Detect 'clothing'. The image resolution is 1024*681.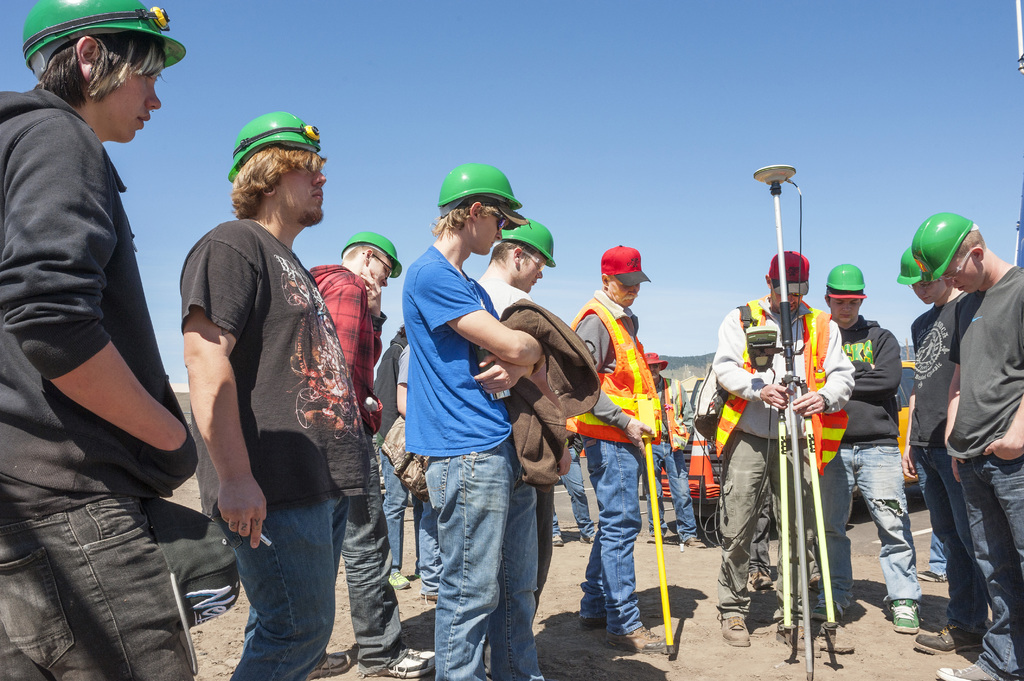
BBox(952, 266, 1023, 680).
